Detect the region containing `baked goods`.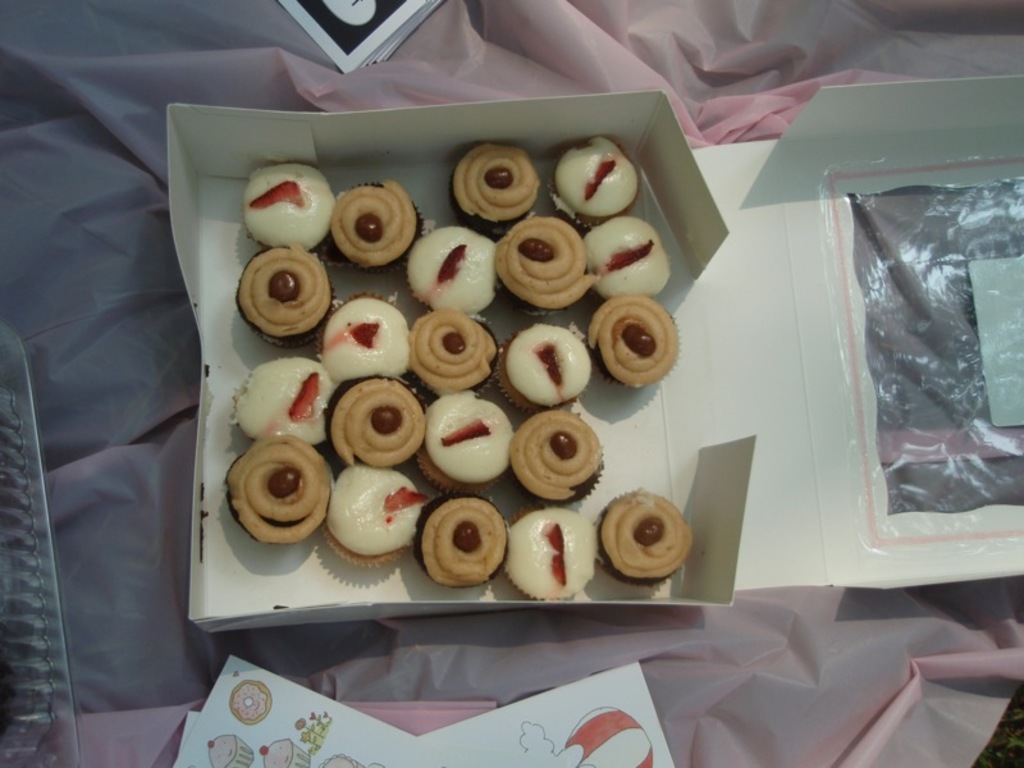
{"x1": 233, "y1": 247, "x2": 334, "y2": 342}.
